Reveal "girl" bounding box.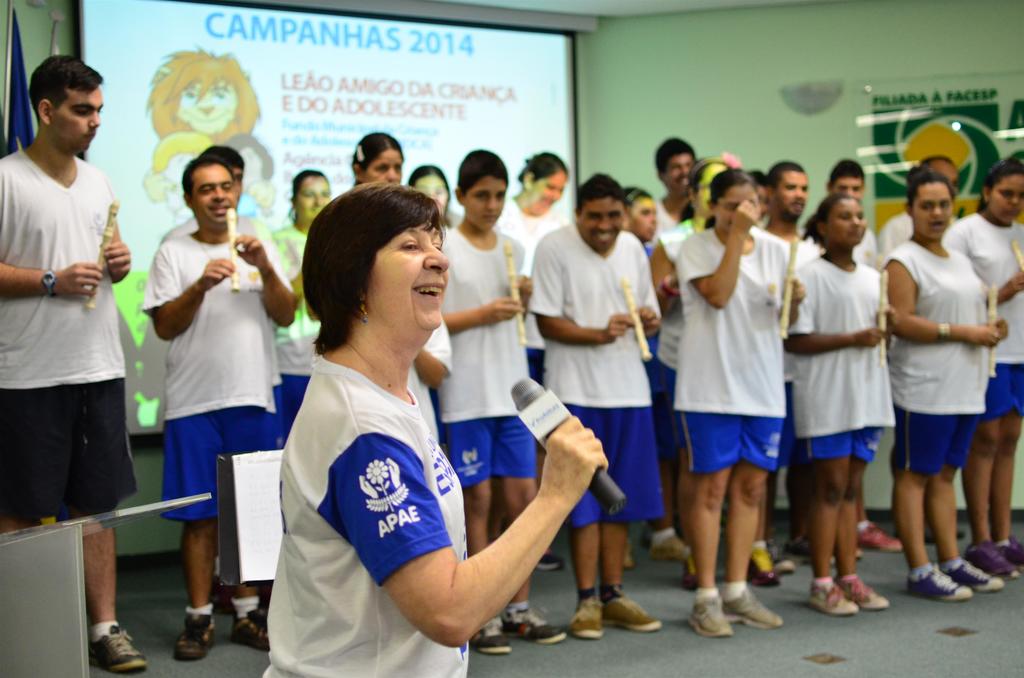
Revealed: l=794, t=190, r=902, b=626.
